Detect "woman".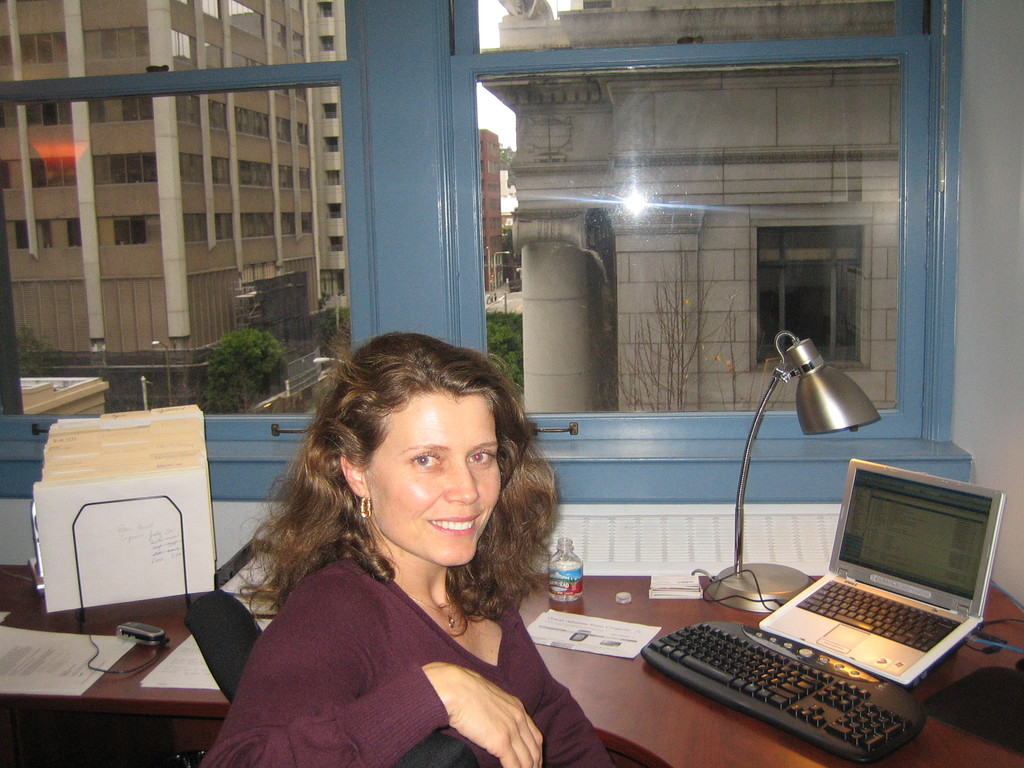
Detected at 202, 336, 610, 767.
